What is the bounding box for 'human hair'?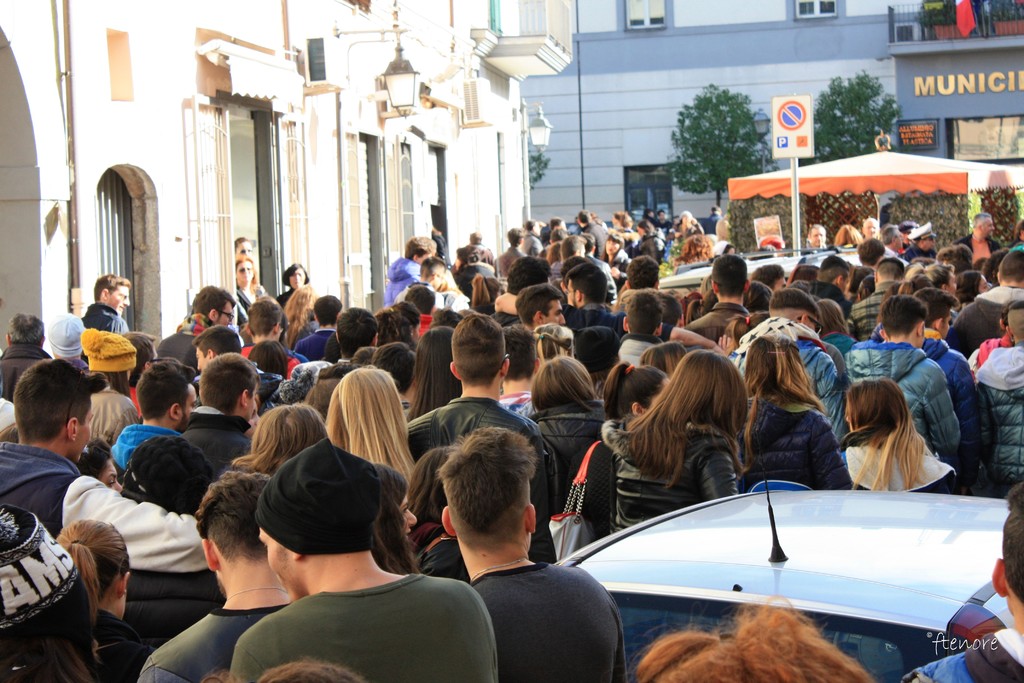
<region>369, 460, 423, 573</region>.
